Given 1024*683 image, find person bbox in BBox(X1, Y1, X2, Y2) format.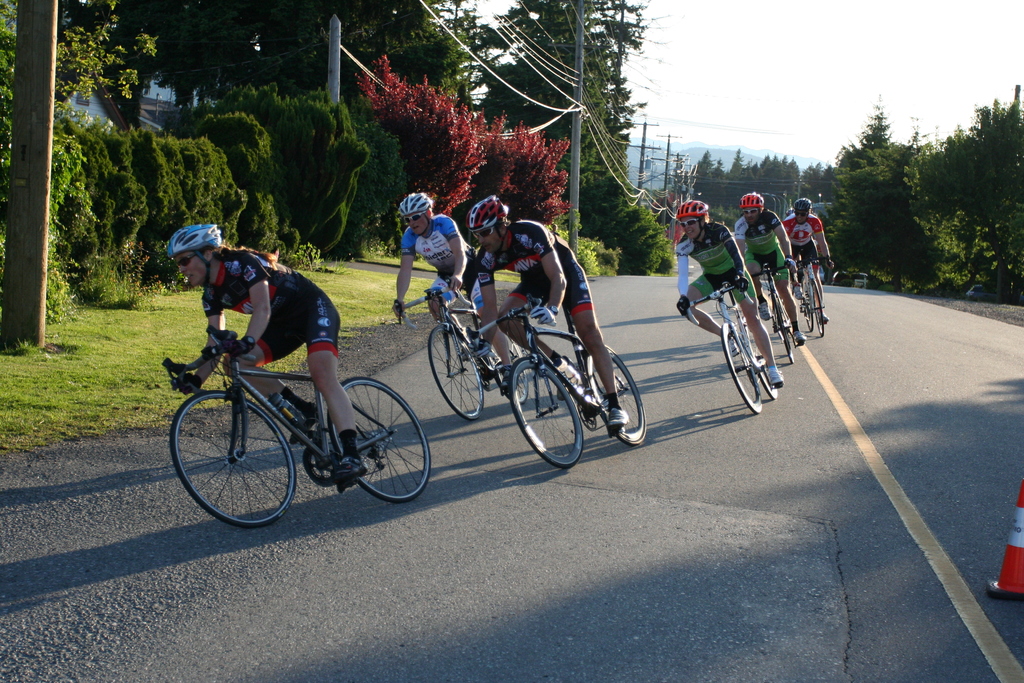
BBox(153, 230, 381, 517).
